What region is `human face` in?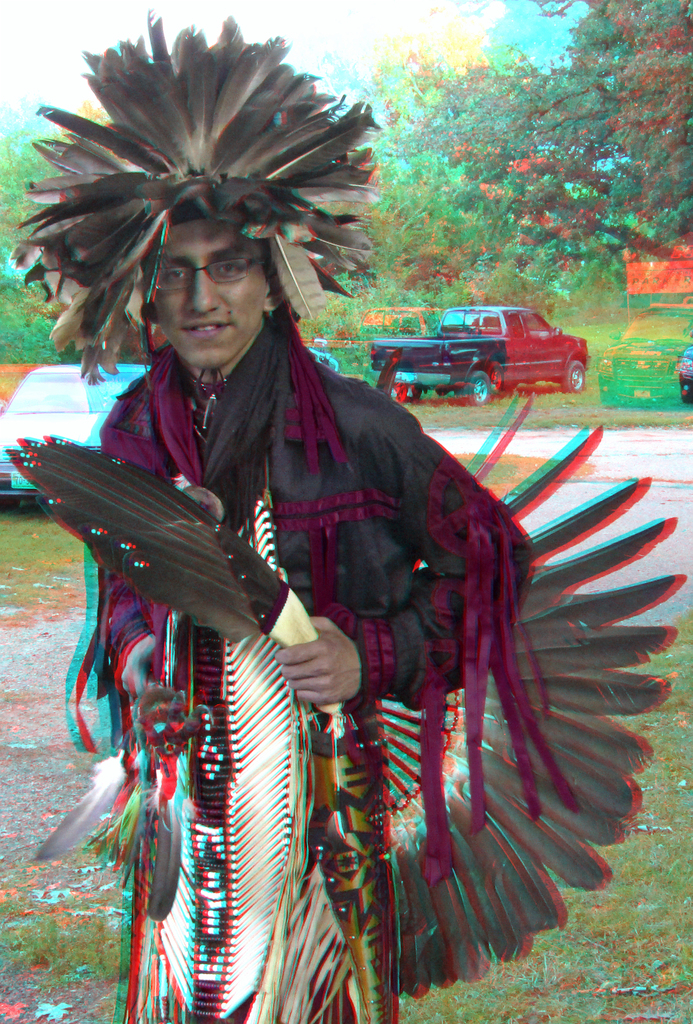
x1=159 y1=219 x2=263 y2=373.
